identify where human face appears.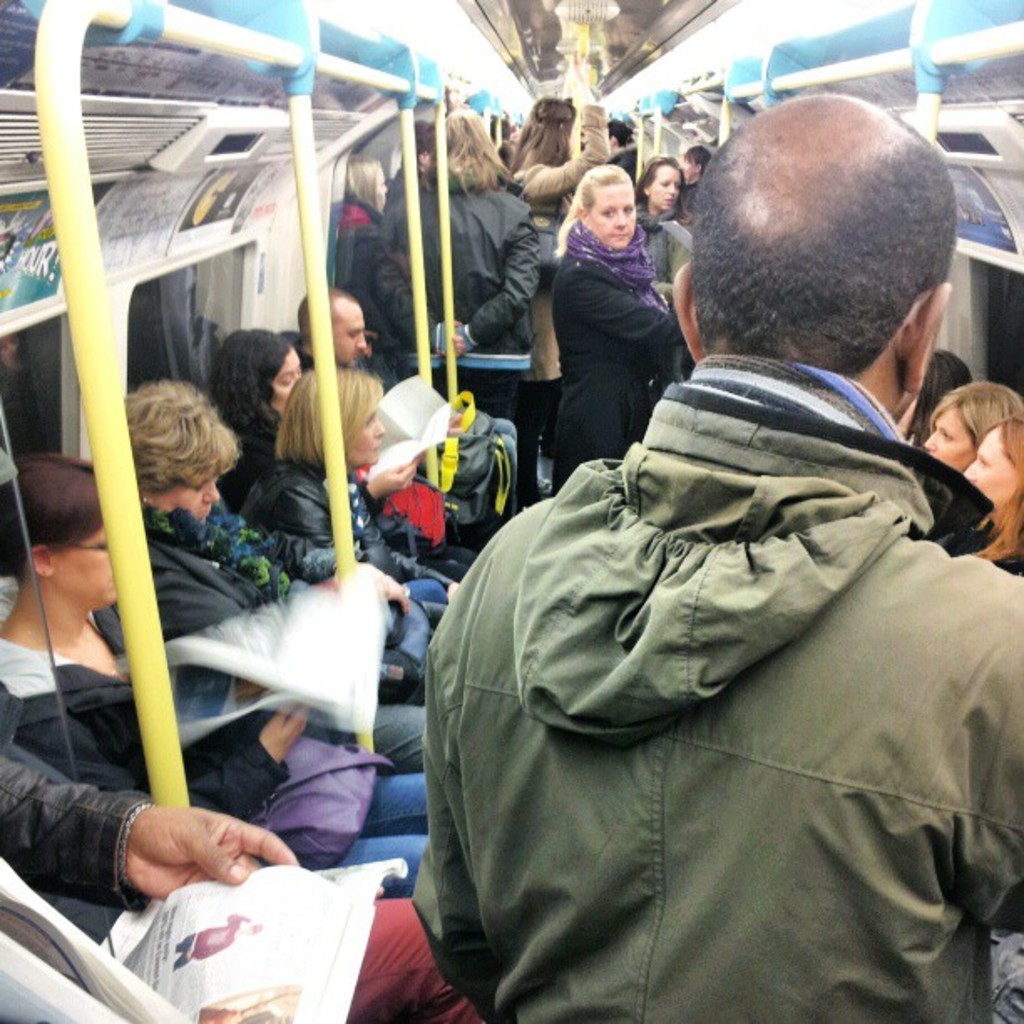
Appears at rect(264, 346, 305, 413).
